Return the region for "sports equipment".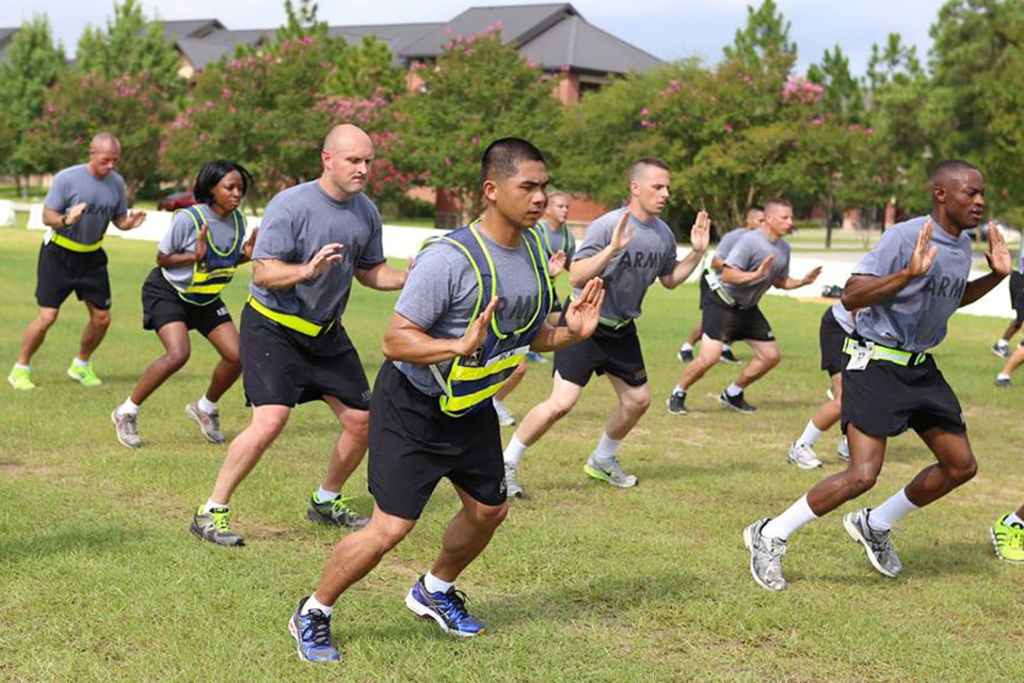
rect(195, 501, 246, 545).
